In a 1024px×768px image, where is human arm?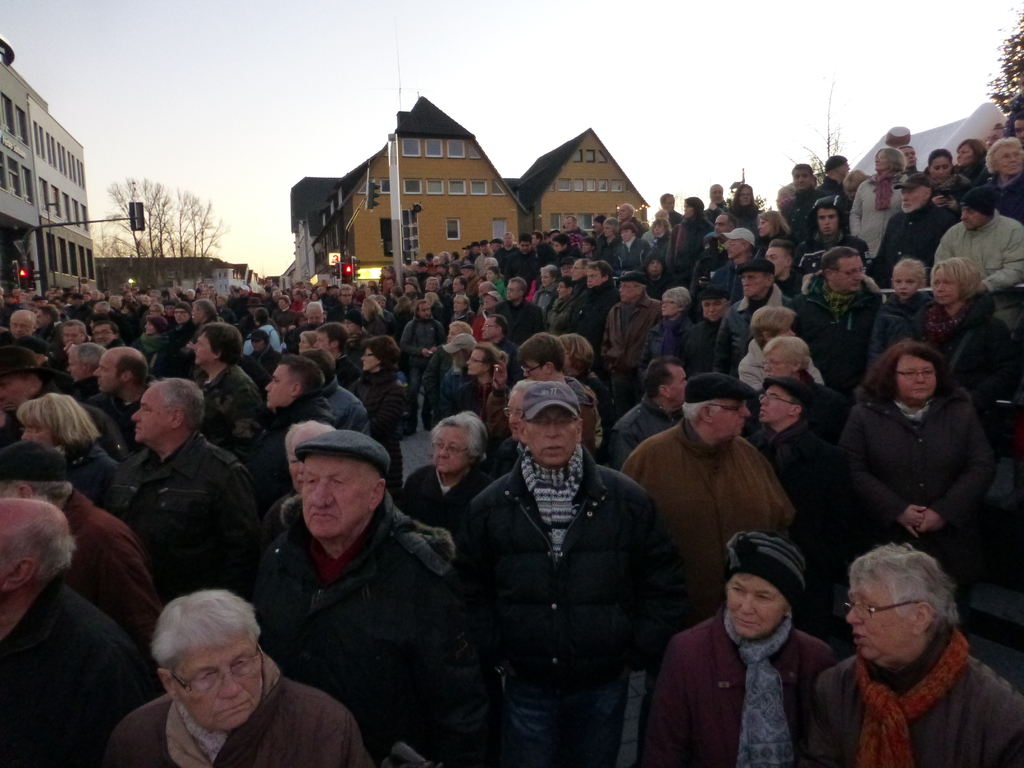
l=920, t=392, r=1002, b=539.
